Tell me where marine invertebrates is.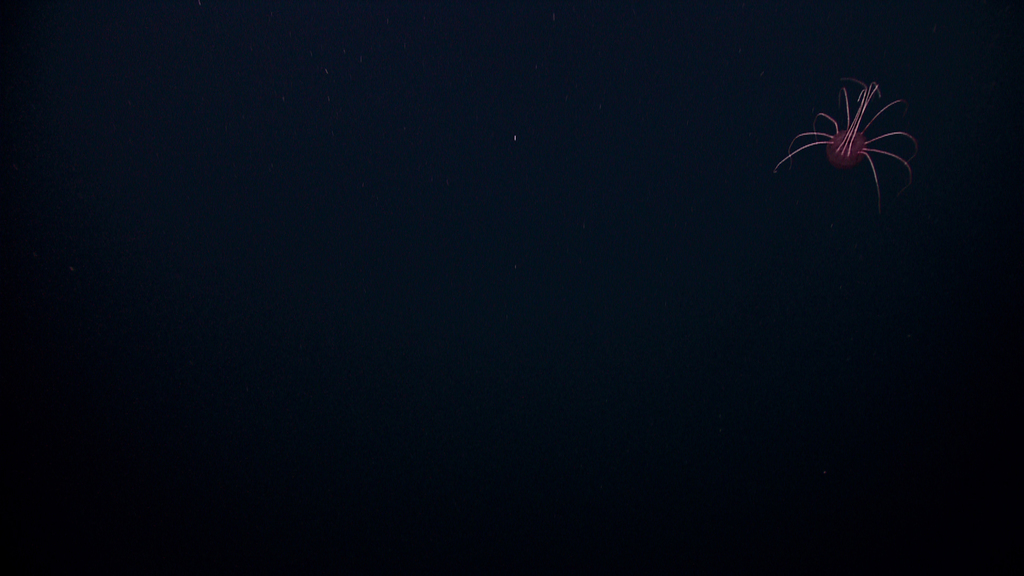
marine invertebrates is at bbox=(788, 72, 931, 205).
